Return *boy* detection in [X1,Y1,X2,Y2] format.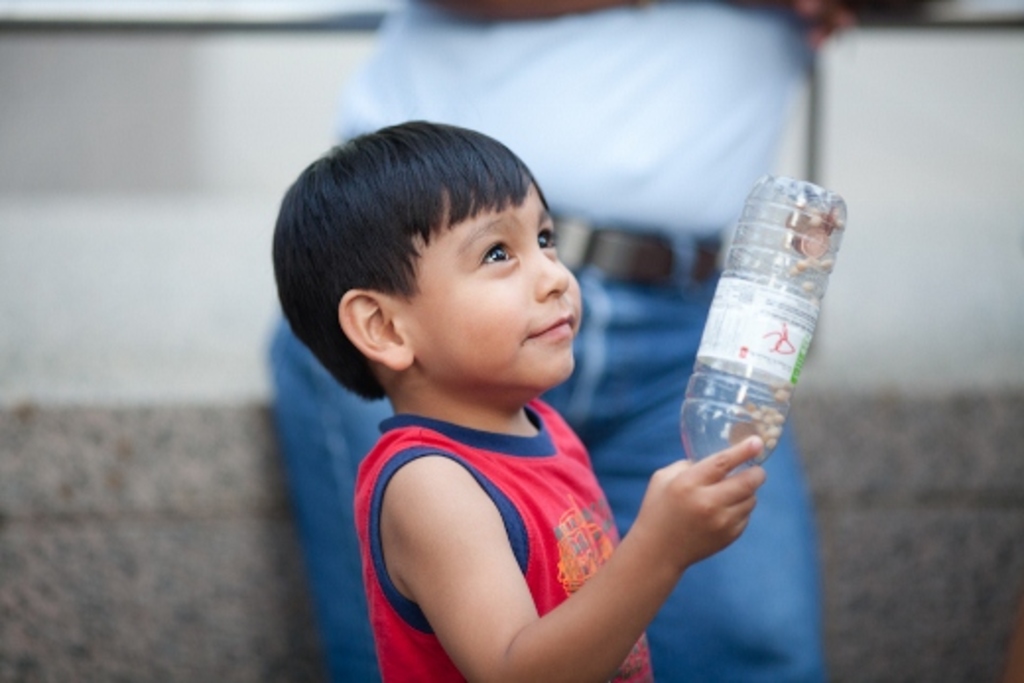
[268,98,742,671].
